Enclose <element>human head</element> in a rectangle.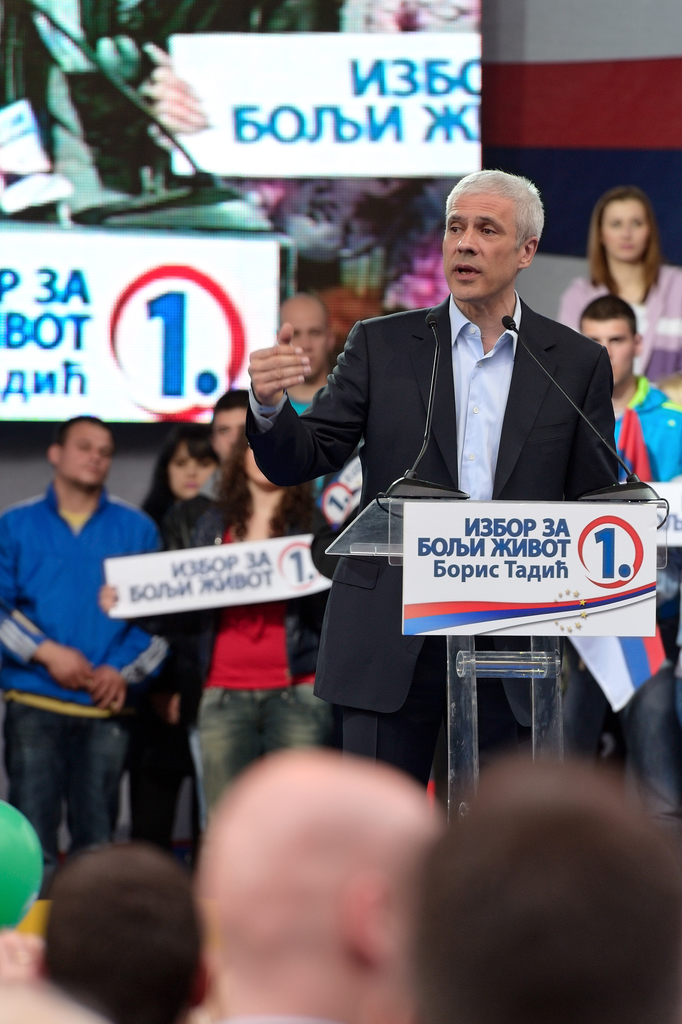
box=[208, 384, 248, 473].
